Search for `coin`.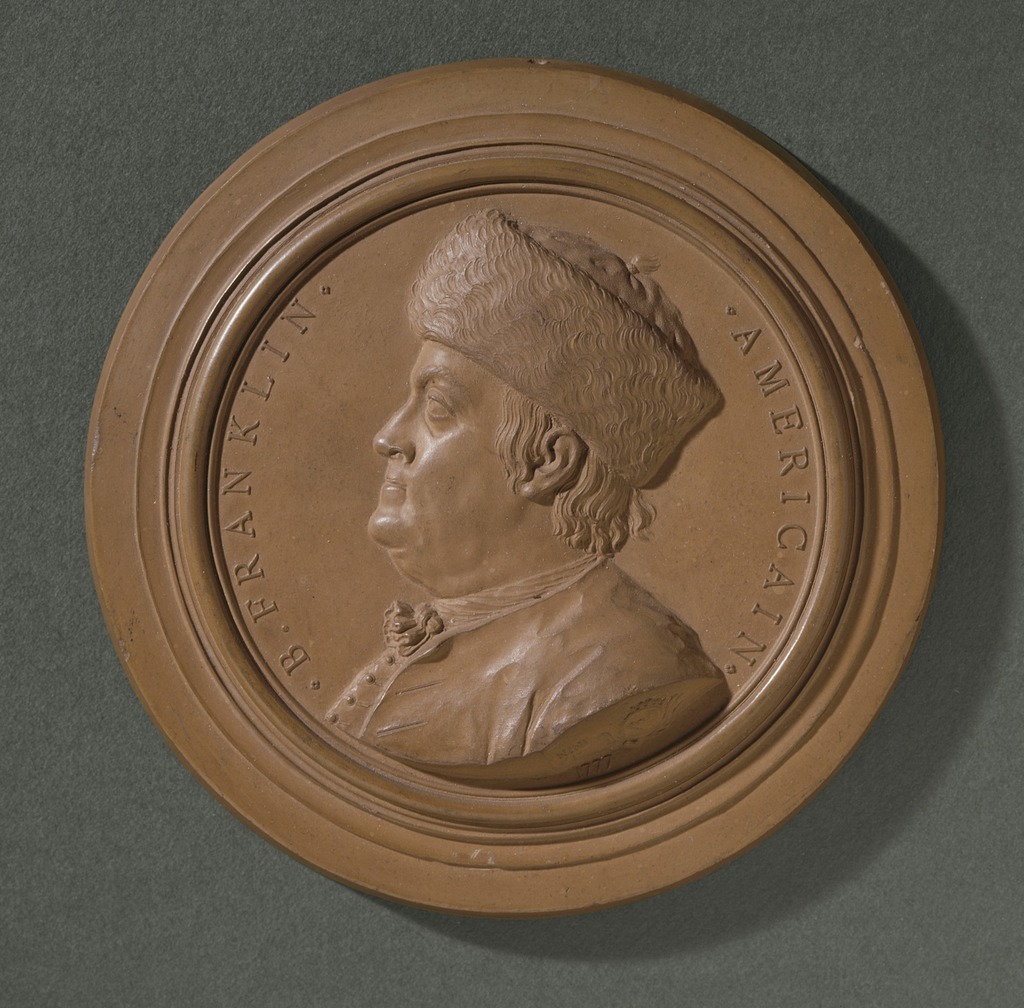
Found at locate(79, 50, 943, 917).
